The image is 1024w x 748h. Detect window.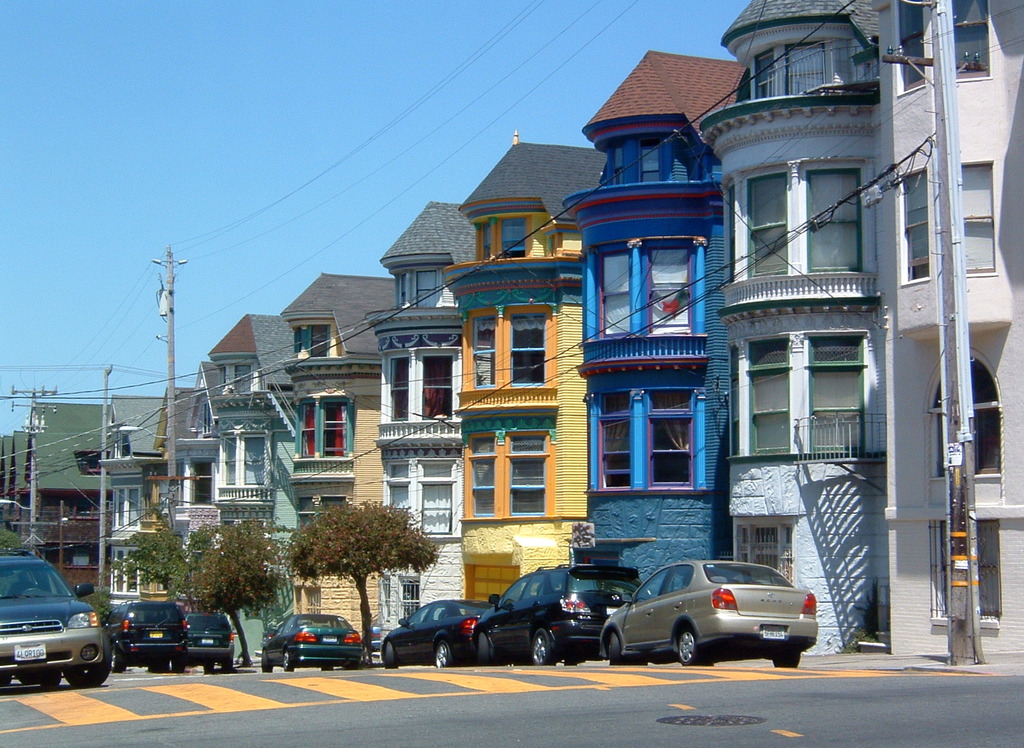
Detection: box(383, 457, 414, 511).
